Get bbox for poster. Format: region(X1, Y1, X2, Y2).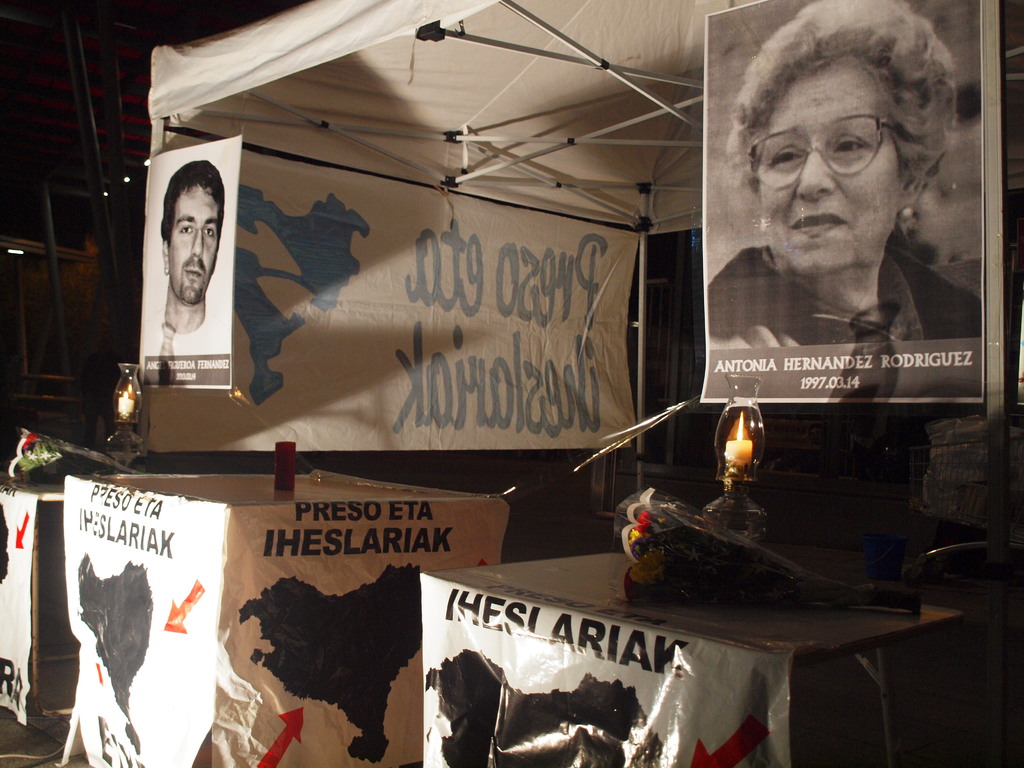
region(65, 475, 232, 767).
